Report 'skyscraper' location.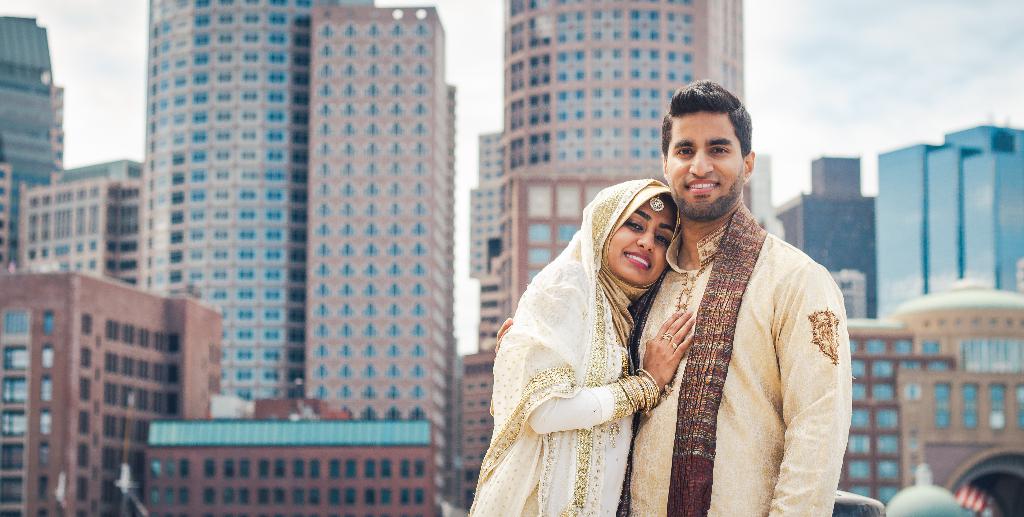
Report: <box>502,0,750,176</box>.
